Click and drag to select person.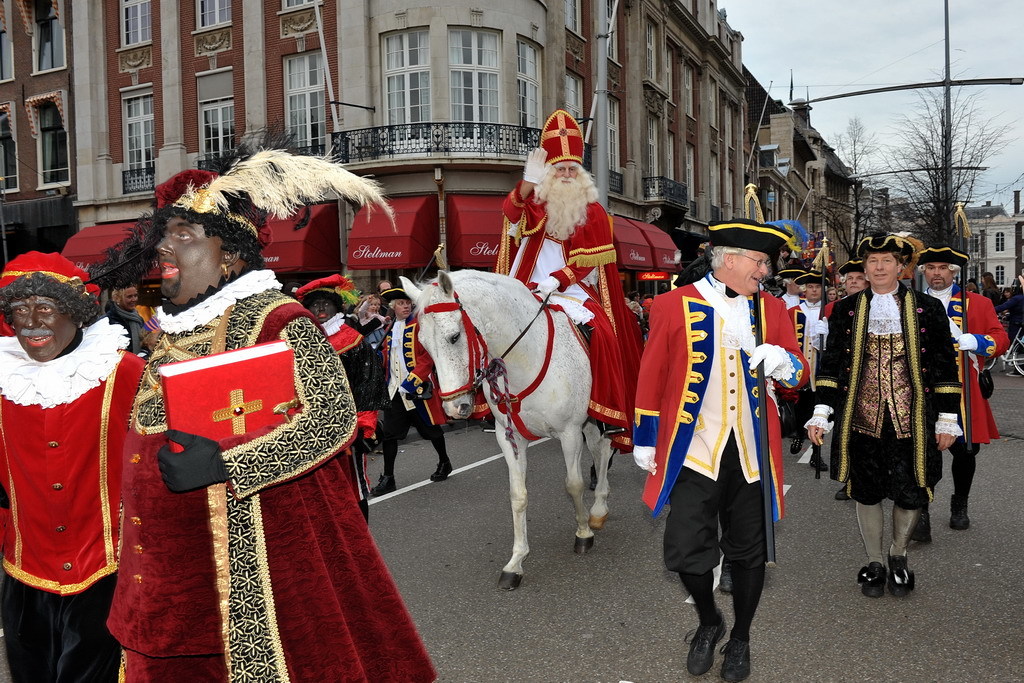
Selection: select_region(784, 271, 834, 468).
